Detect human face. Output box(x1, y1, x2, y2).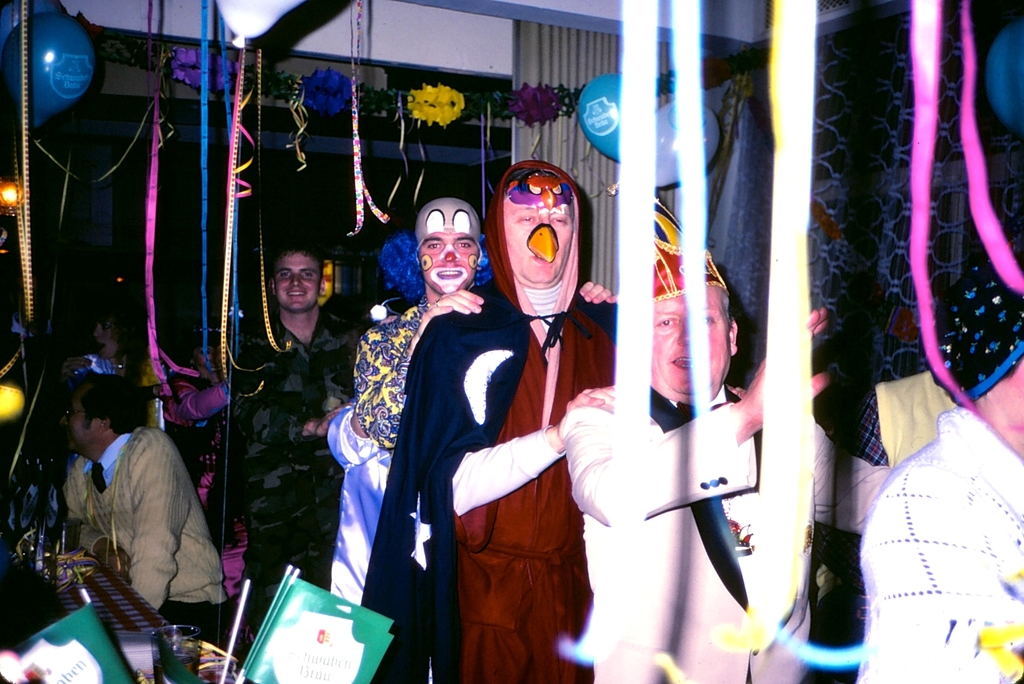
box(63, 382, 106, 456).
